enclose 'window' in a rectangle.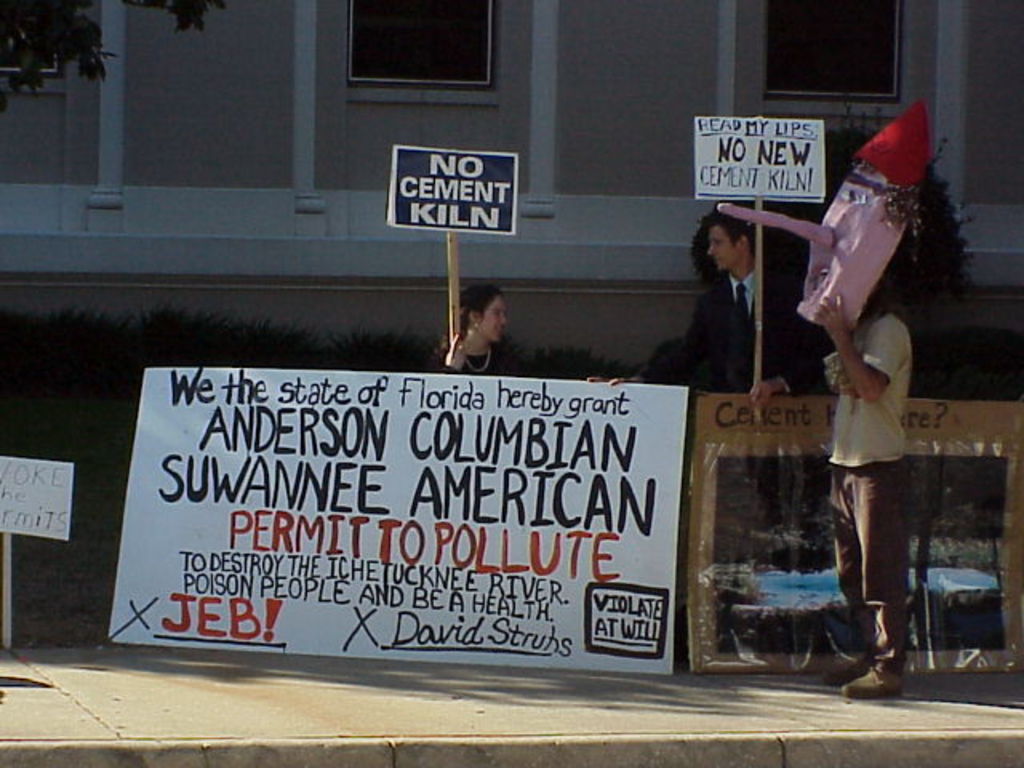
<box>344,5,486,77</box>.
